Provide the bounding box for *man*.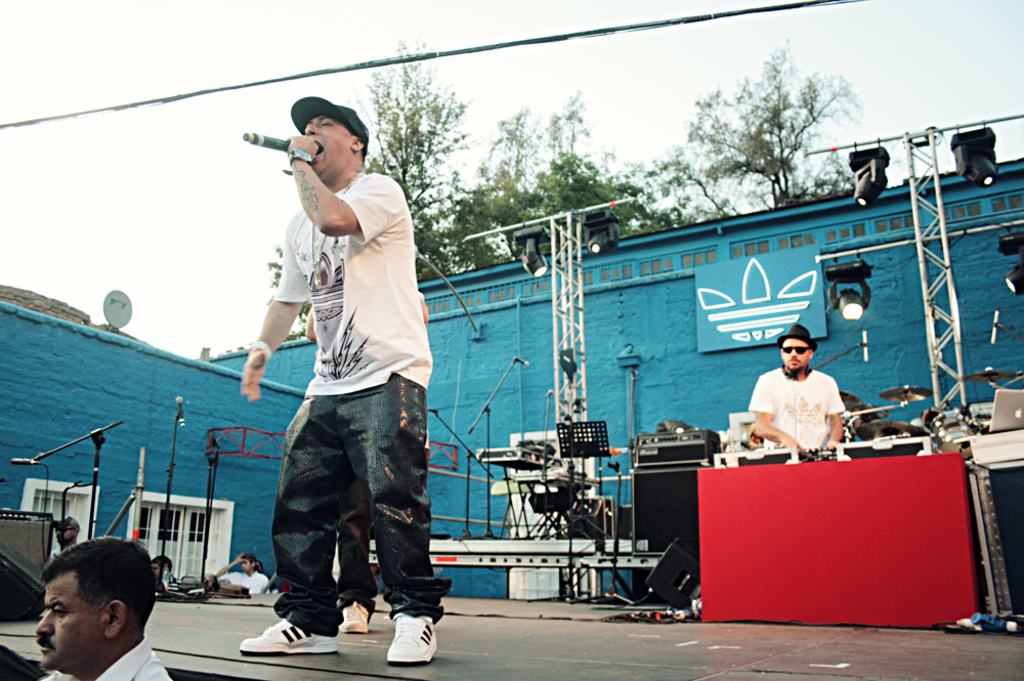
51/517/76/563.
